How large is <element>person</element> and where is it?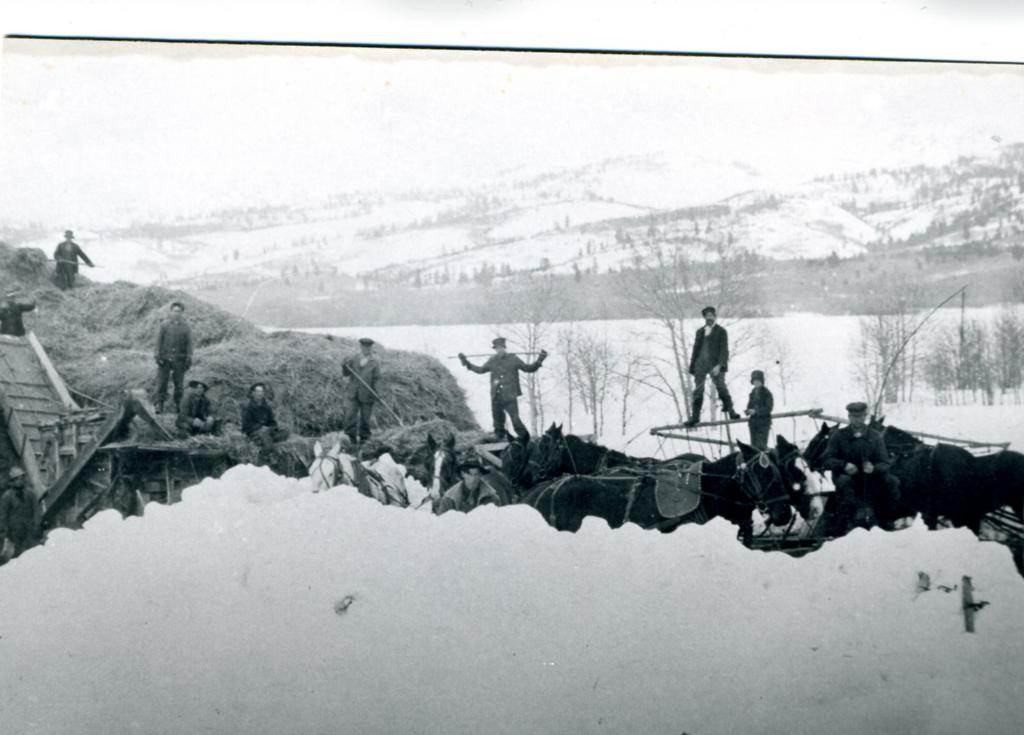
Bounding box: 743 371 773 451.
